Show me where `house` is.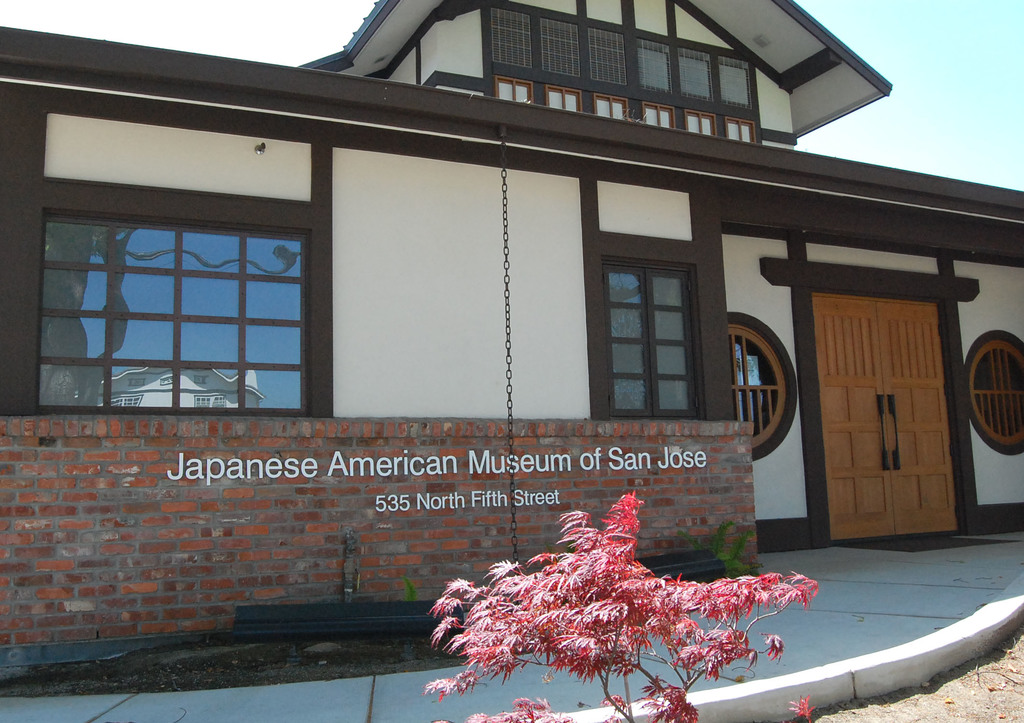
`house` is at pyautogui.locateOnScreen(0, 0, 1019, 651).
